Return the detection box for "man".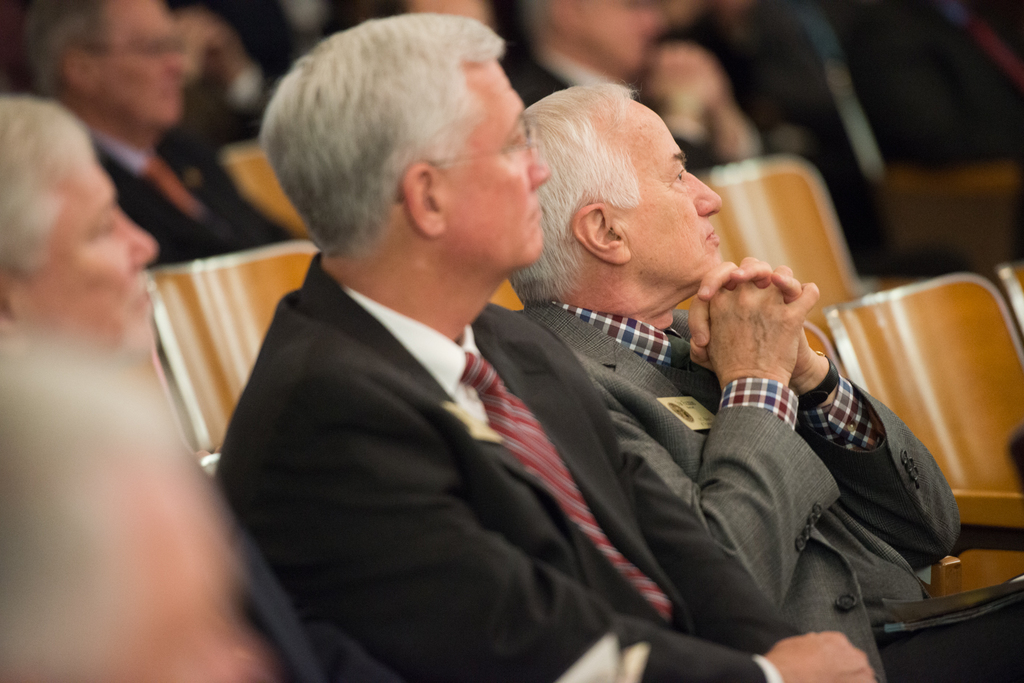
box(17, 0, 308, 273).
